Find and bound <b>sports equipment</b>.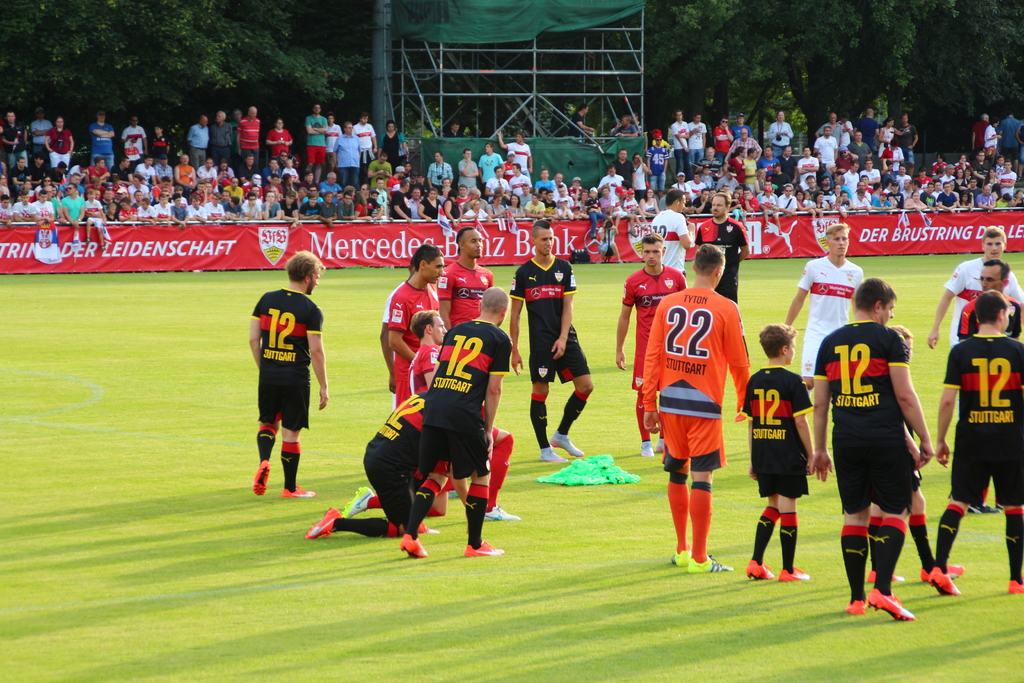
Bound: Rect(744, 559, 775, 584).
